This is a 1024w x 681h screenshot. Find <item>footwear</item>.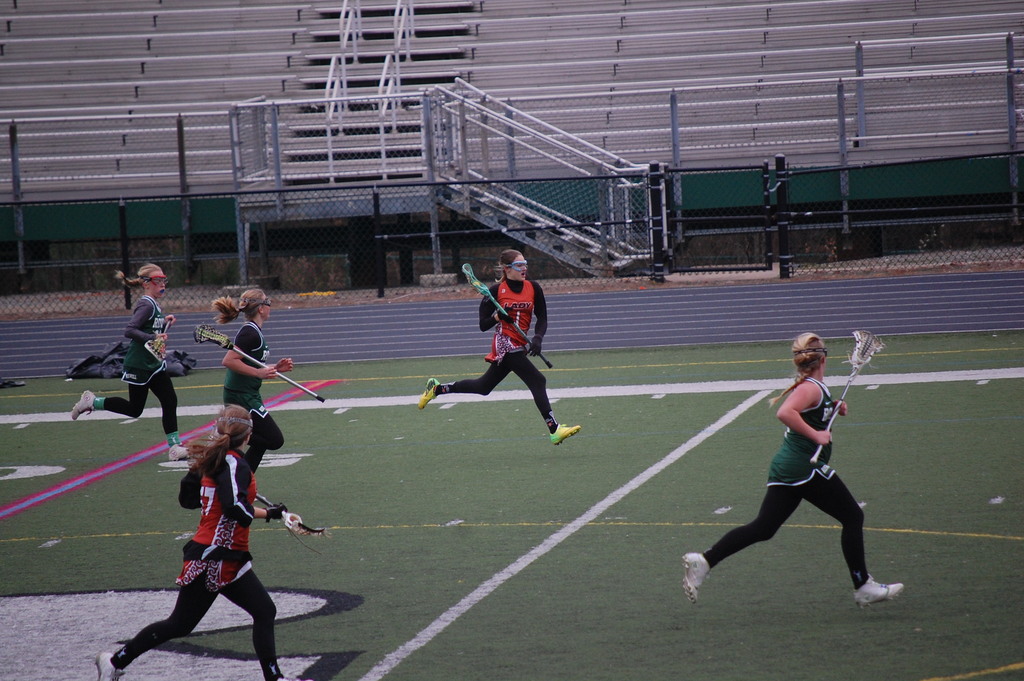
Bounding box: rect(854, 571, 902, 603).
